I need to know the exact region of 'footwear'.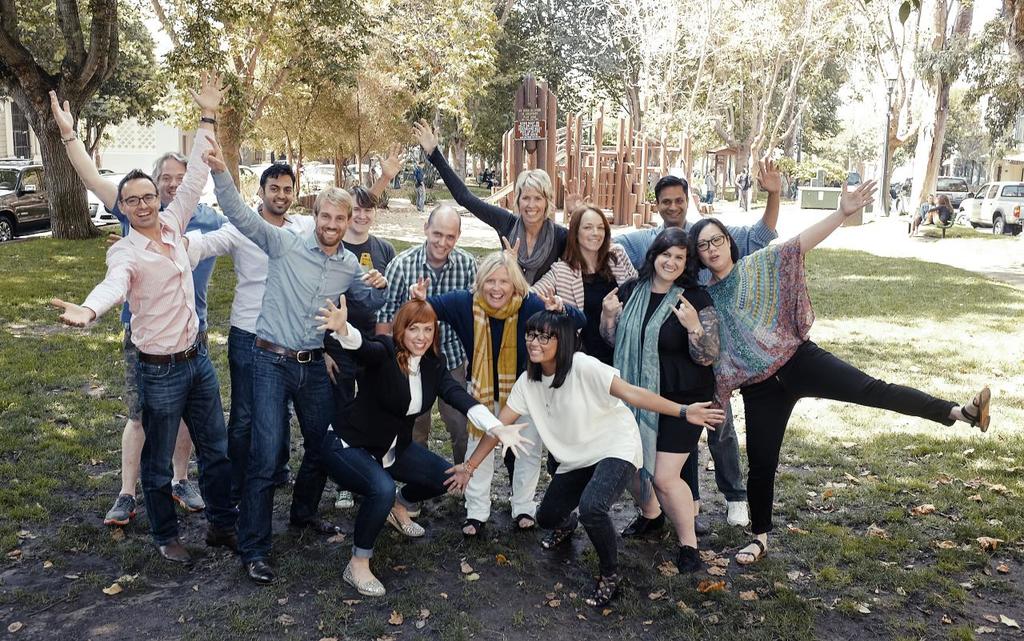
Region: box(540, 529, 556, 553).
